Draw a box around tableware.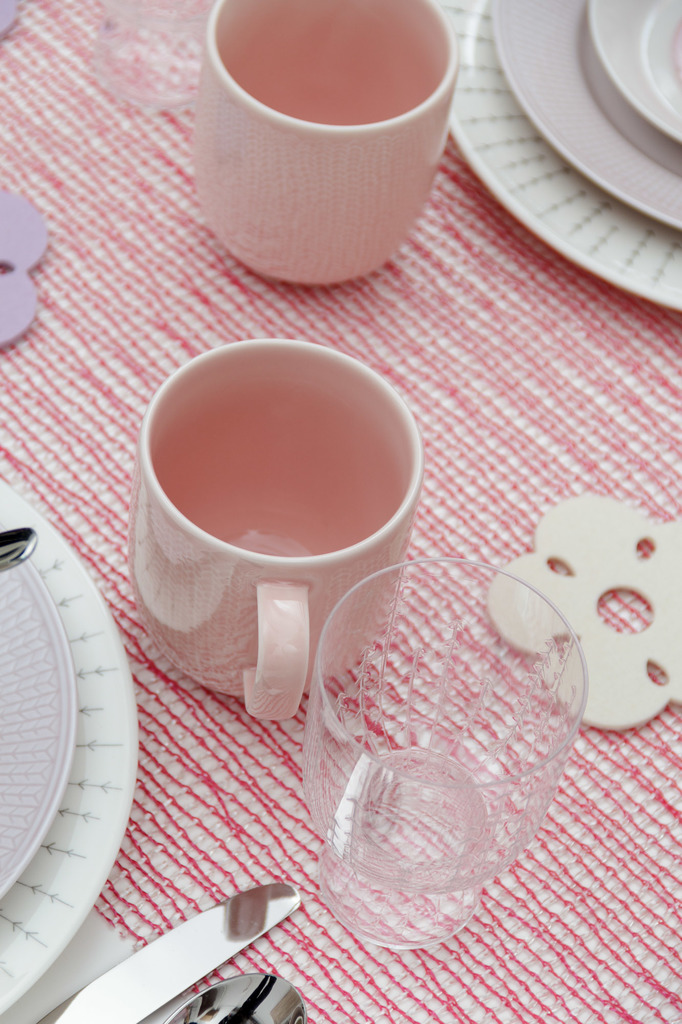
[left=441, top=4, right=681, bottom=323].
